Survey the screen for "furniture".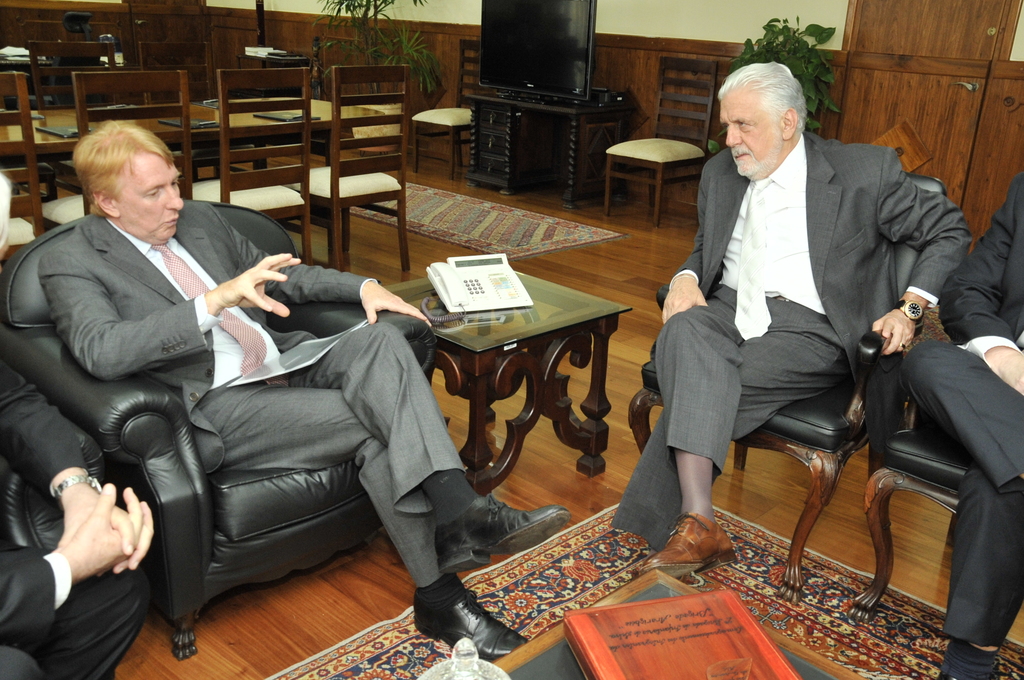
Survey found: [0,70,41,265].
